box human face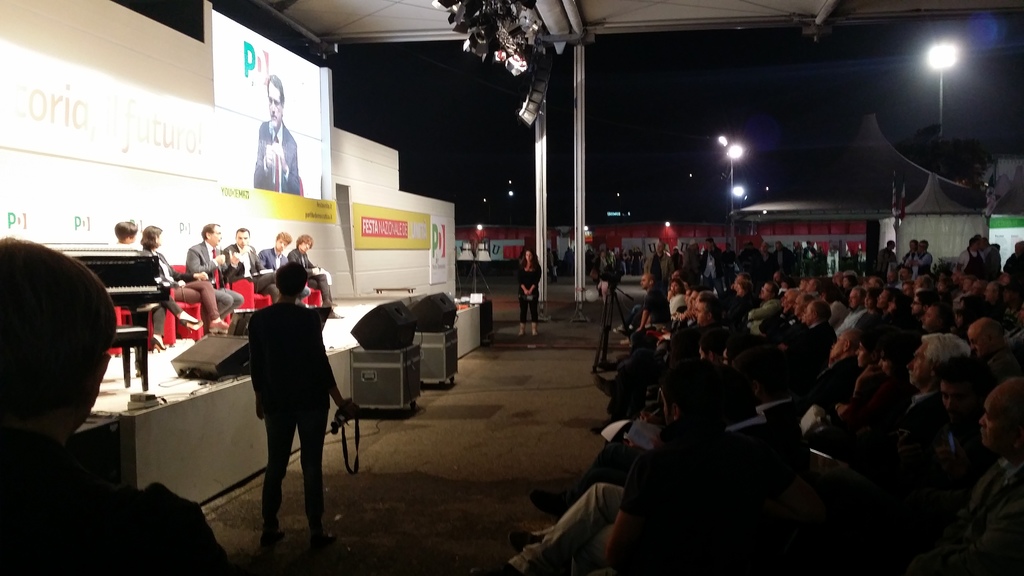
region(849, 289, 860, 308)
